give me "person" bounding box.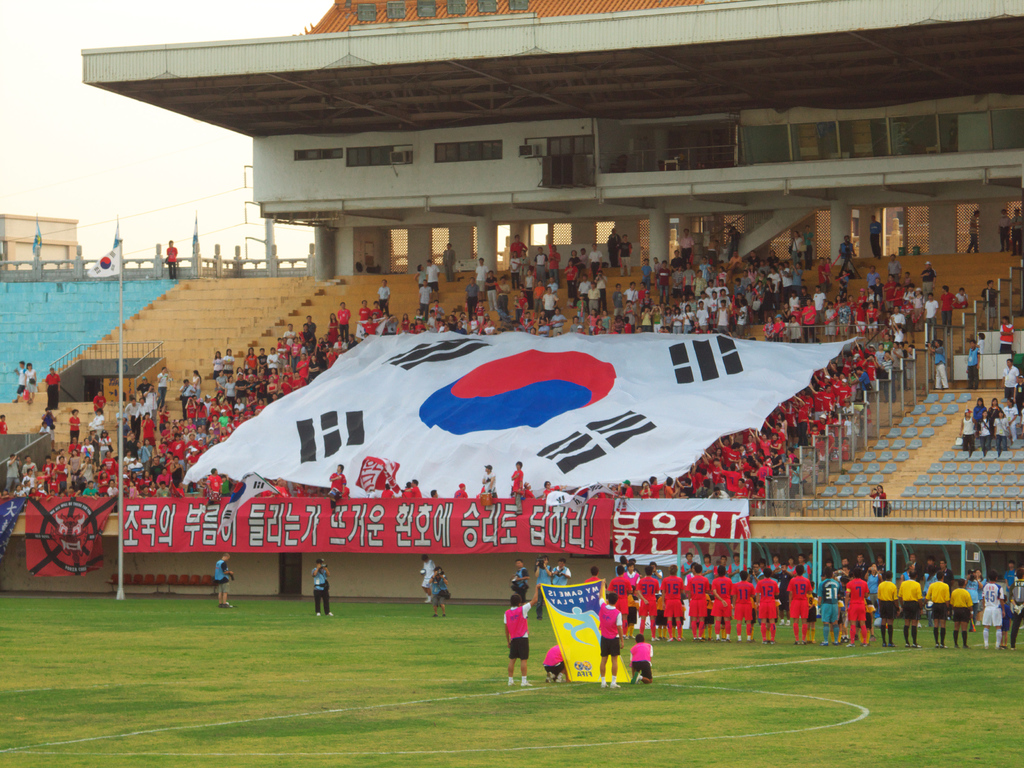
[618,561,644,609].
